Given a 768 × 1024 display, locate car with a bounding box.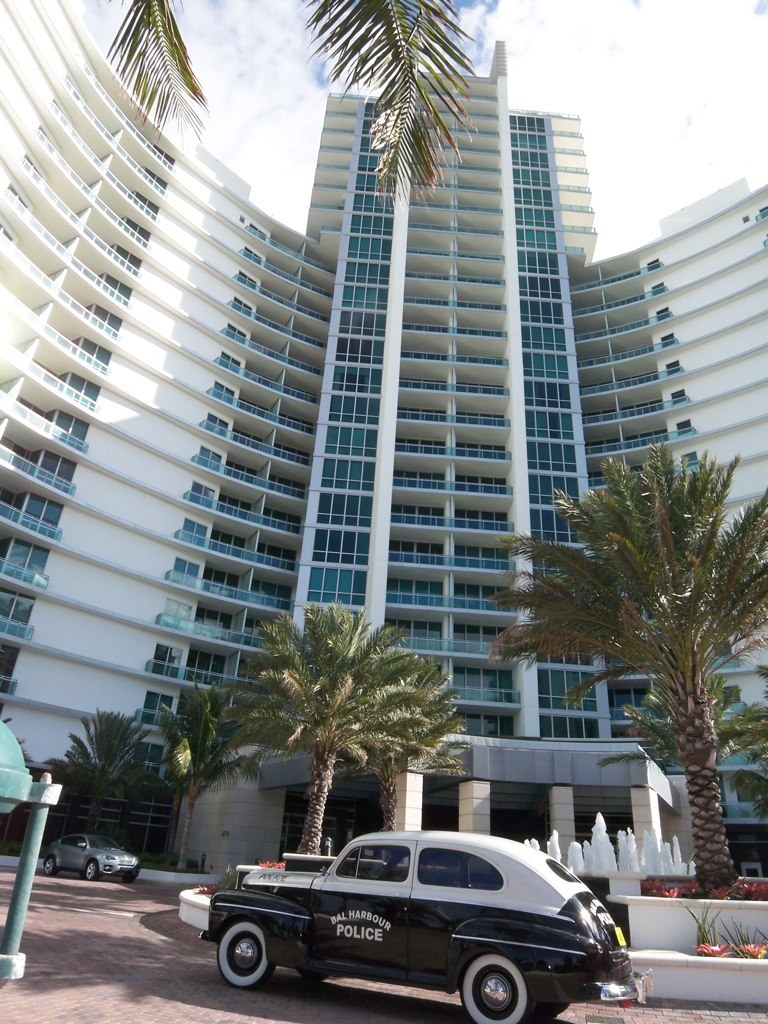
Located: (204,829,638,1023).
